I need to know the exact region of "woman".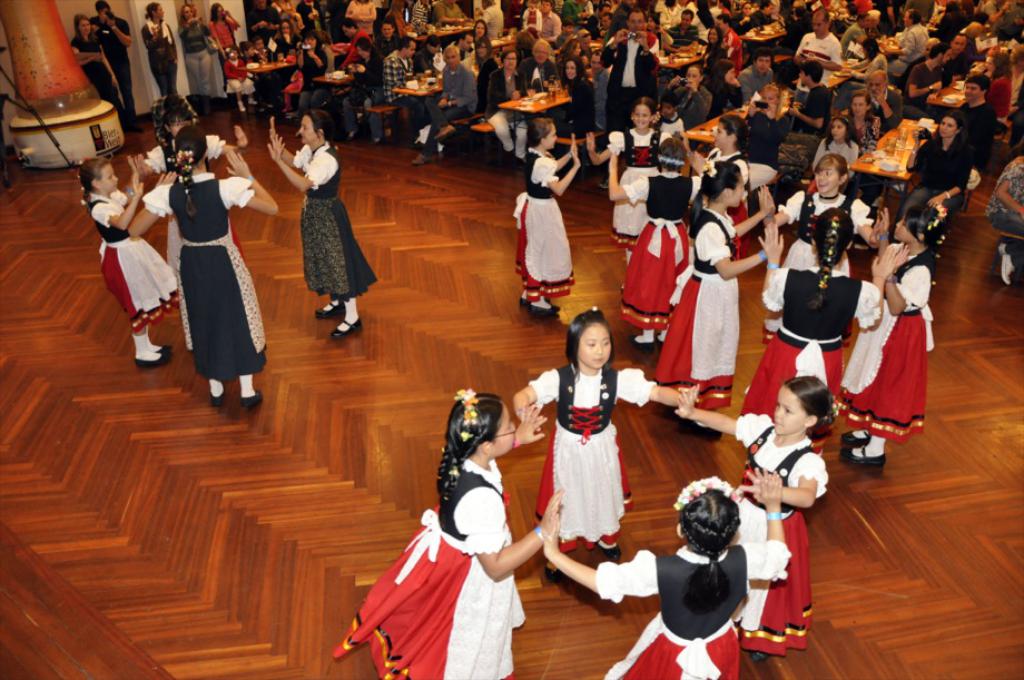
Region: (844,37,886,89).
